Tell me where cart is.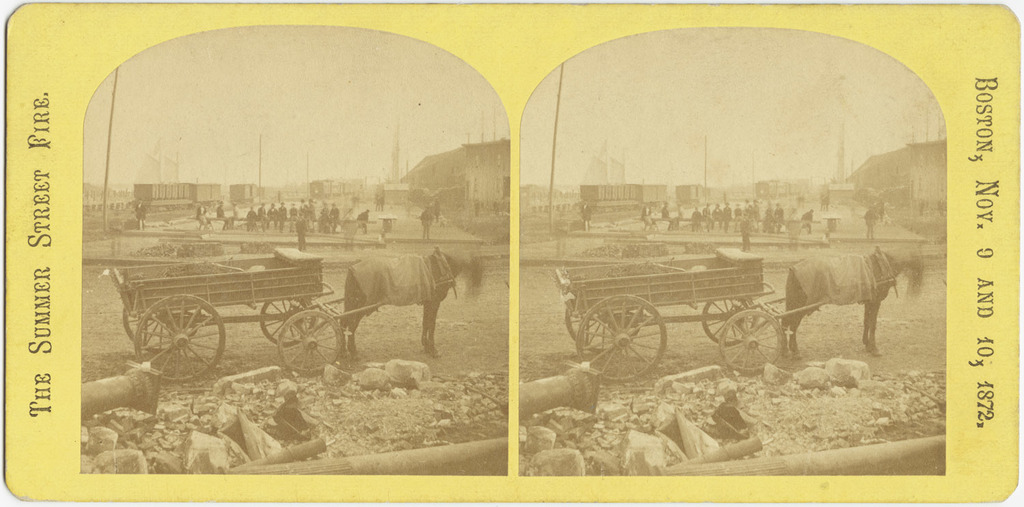
cart is at (x1=532, y1=227, x2=925, y2=372).
